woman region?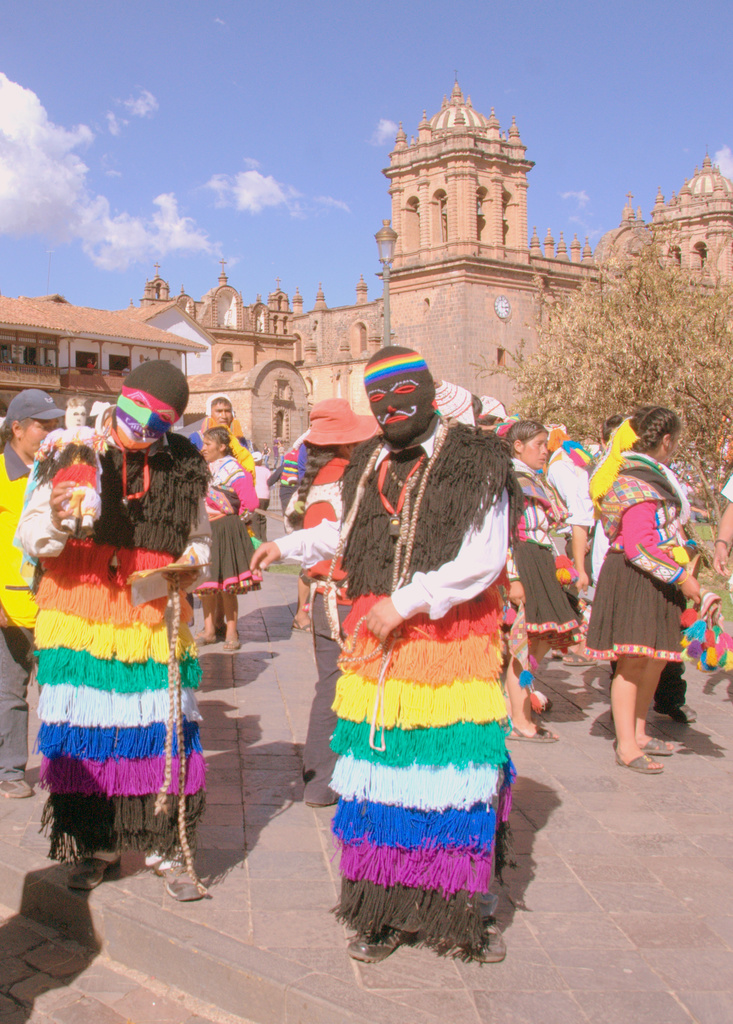
l=198, t=424, r=259, b=648
